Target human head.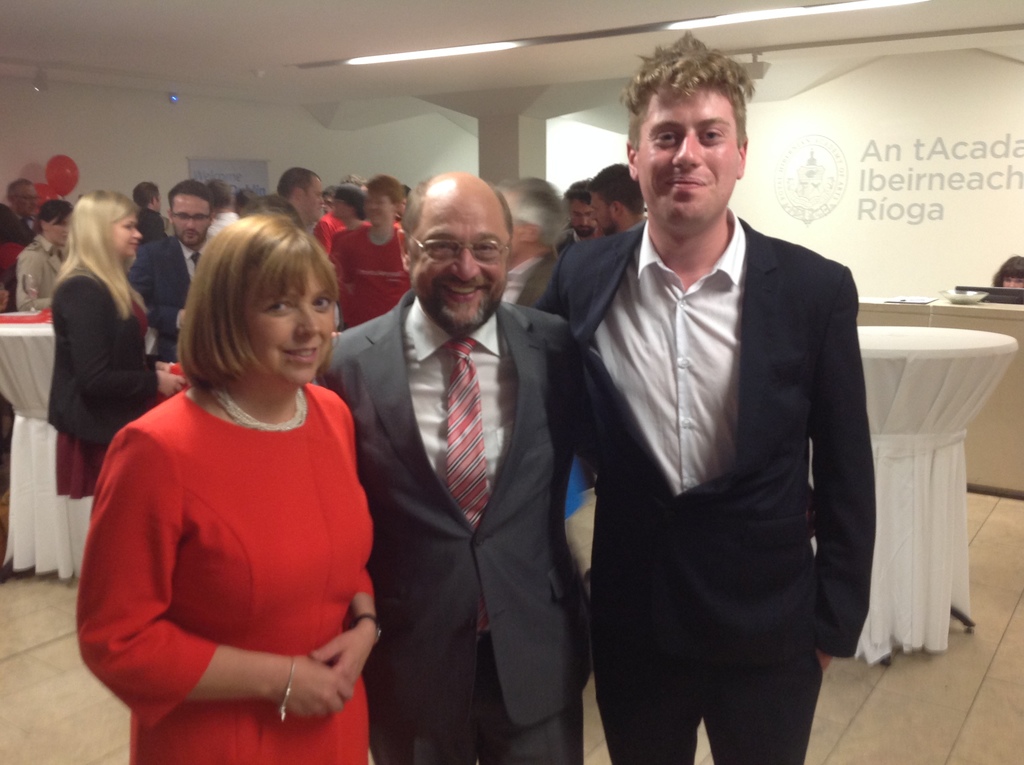
Target region: (330,192,361,225).
